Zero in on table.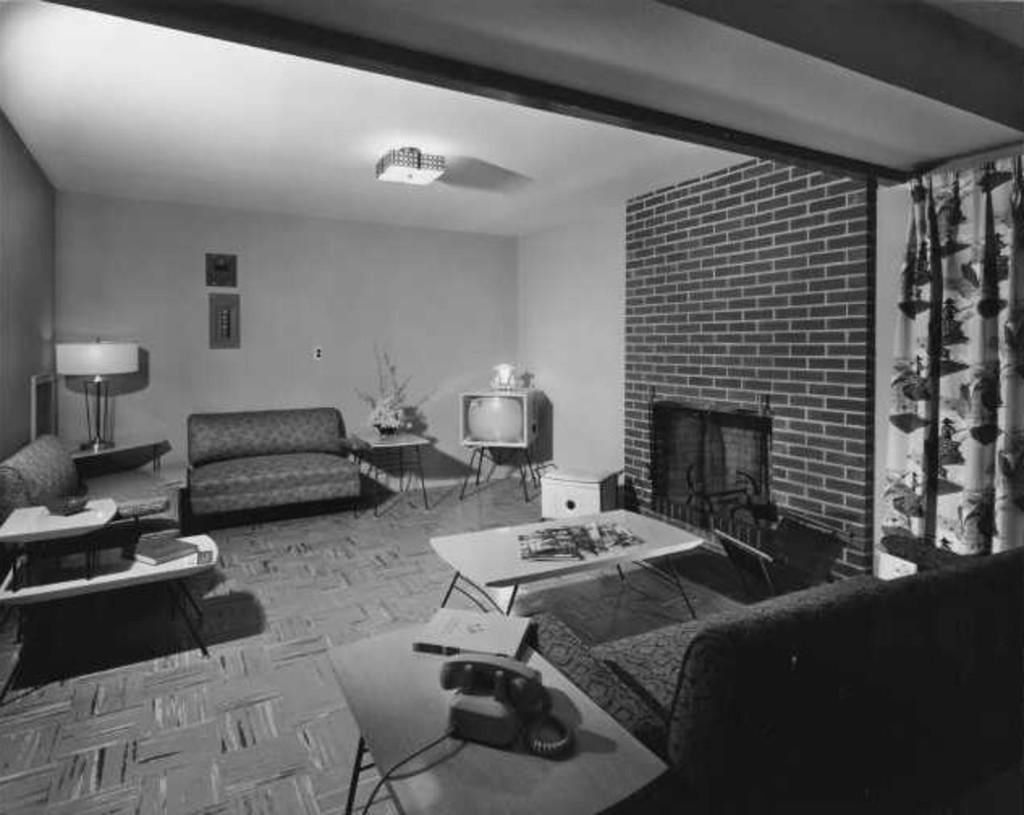
Zeroed in: x1=324 y1=600 x2=673 y2=813.
